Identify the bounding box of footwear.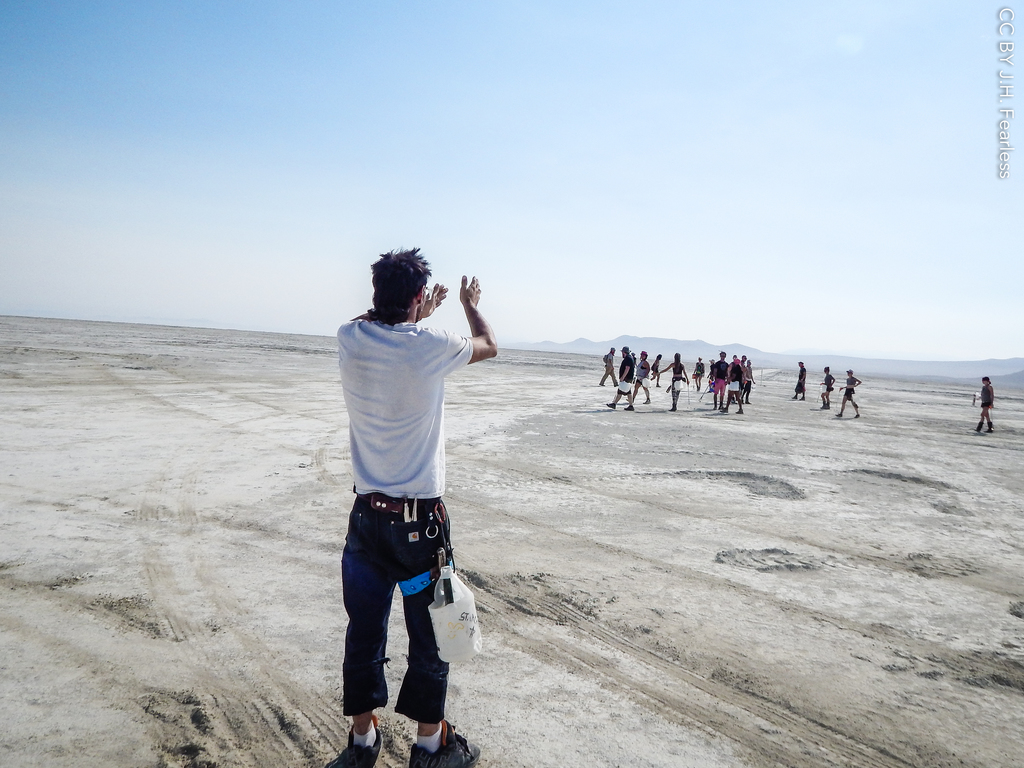
l=794, t=396, r=797, b=399.
